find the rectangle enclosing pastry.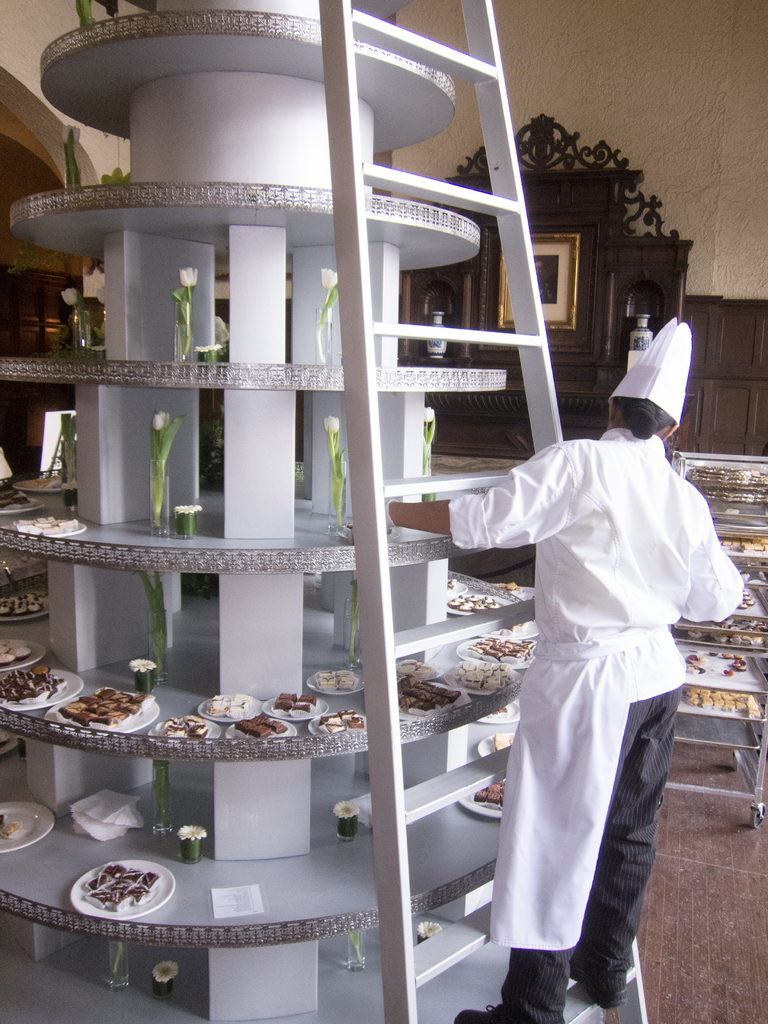
bbox=[336, 707, 359, 721].
